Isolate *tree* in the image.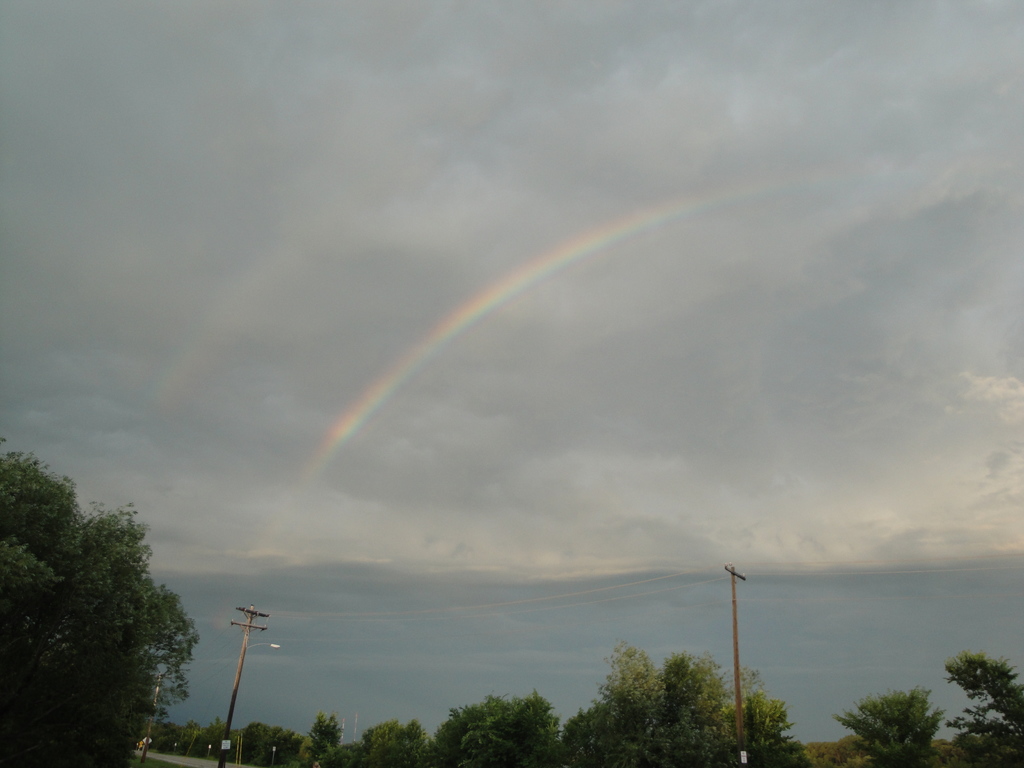
Isolated region: x1=415, y1=689, x2=557, y2=767.
